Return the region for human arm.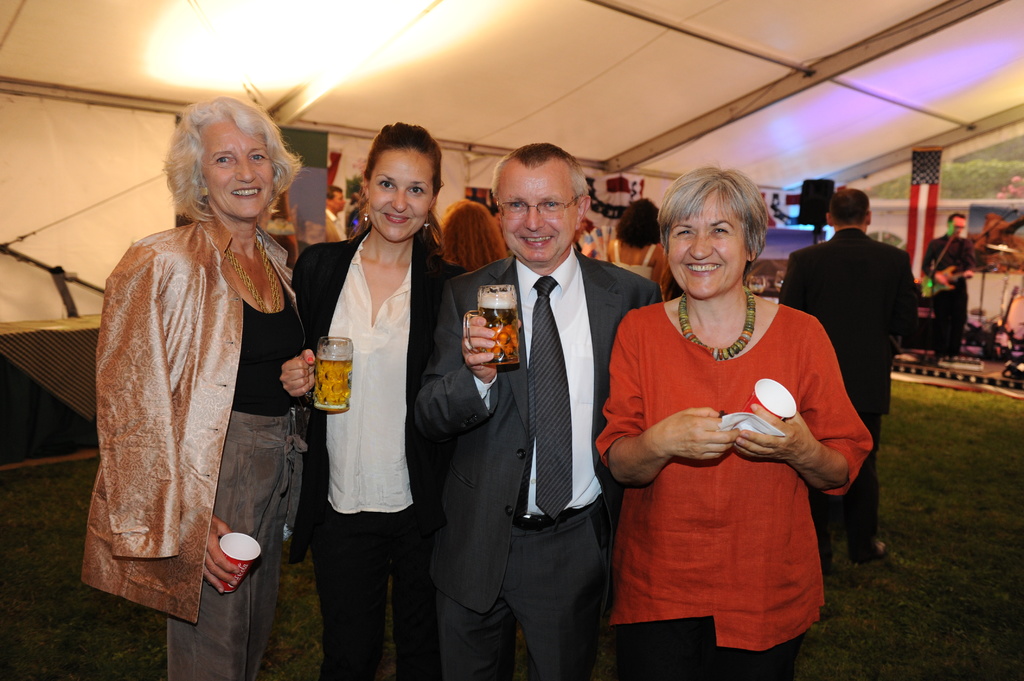
(275,346,319,402).
